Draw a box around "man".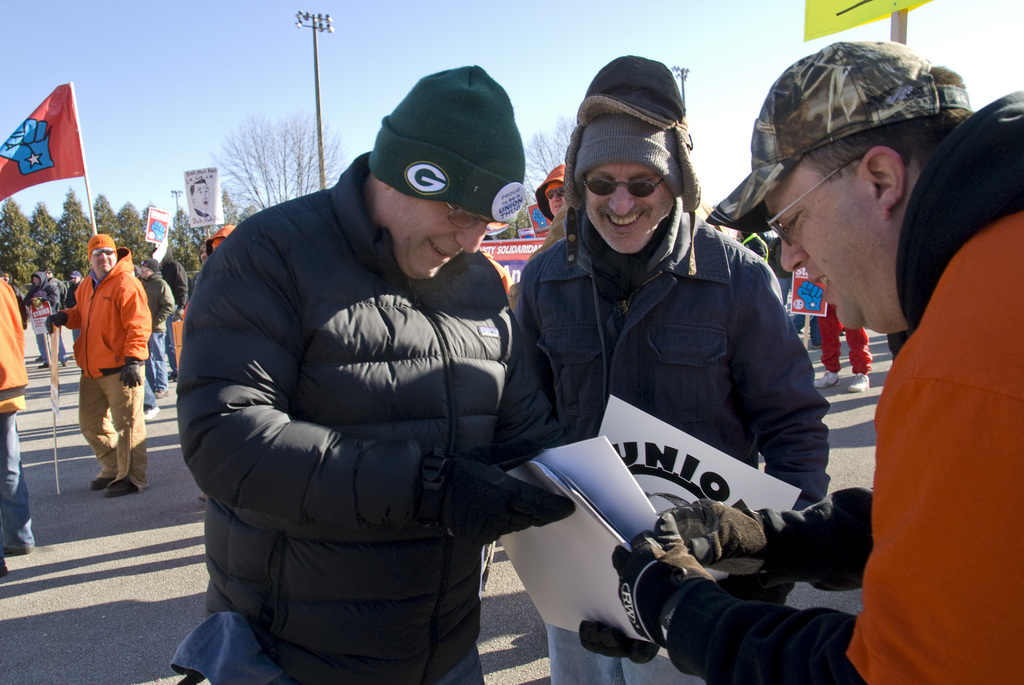
(left=532, top=158, right=568, bottom=219).
